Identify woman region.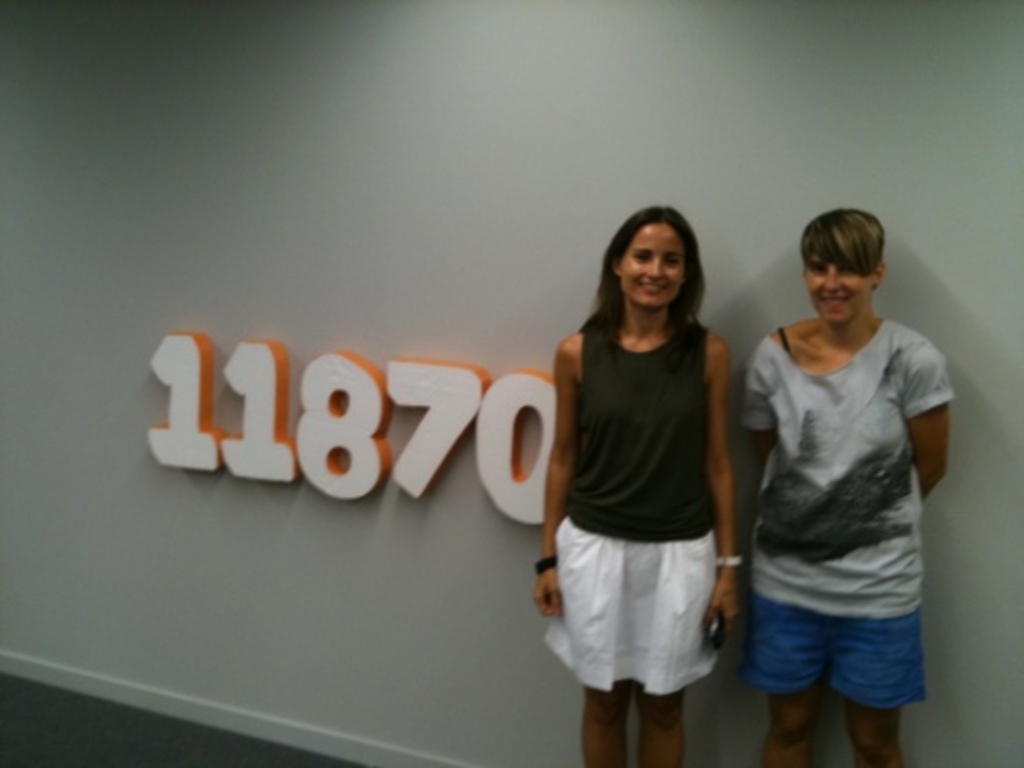
Region: [x1=528, y1=190, x2=762, y2=739].
